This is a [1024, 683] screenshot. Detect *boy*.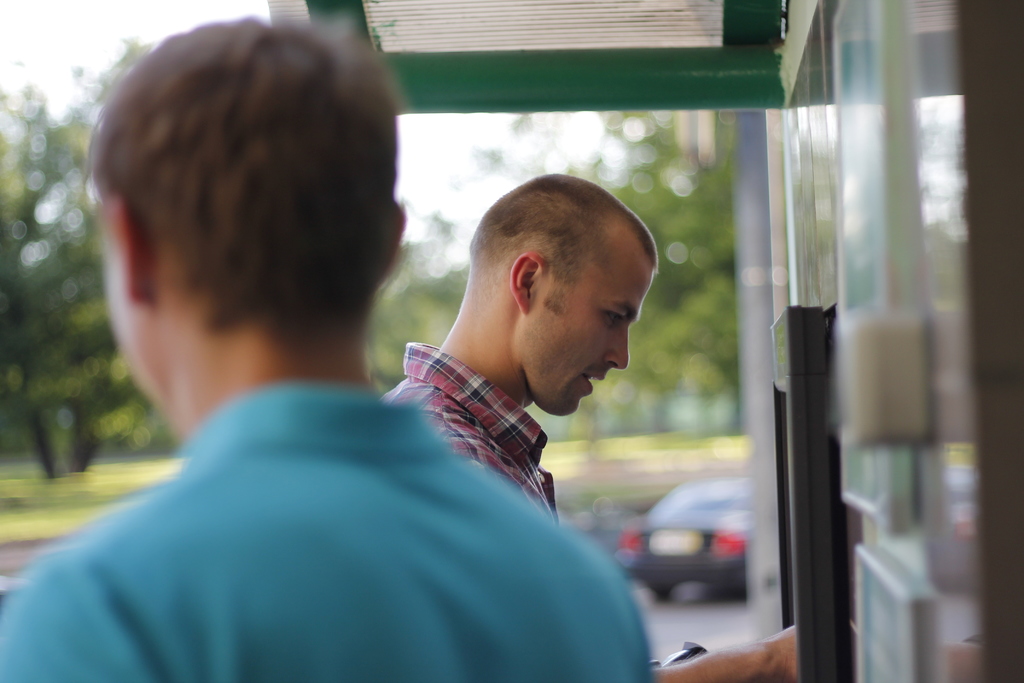
[23, 0, 605, 669].
